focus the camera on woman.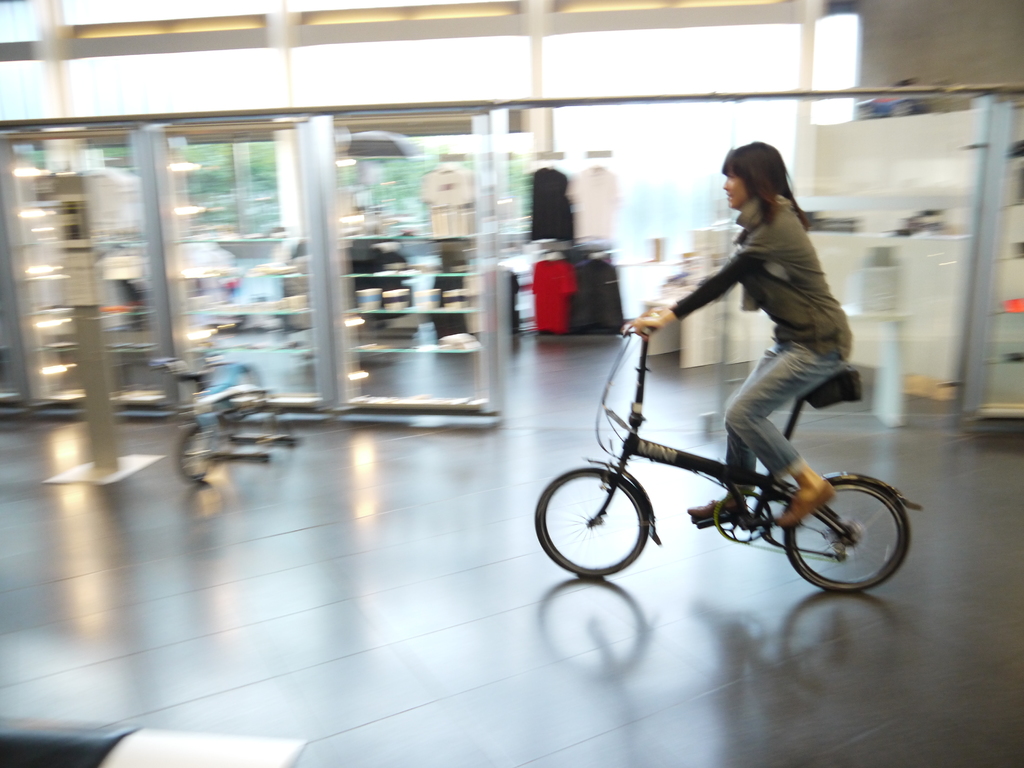
Focus region: 600,156,881,565.
